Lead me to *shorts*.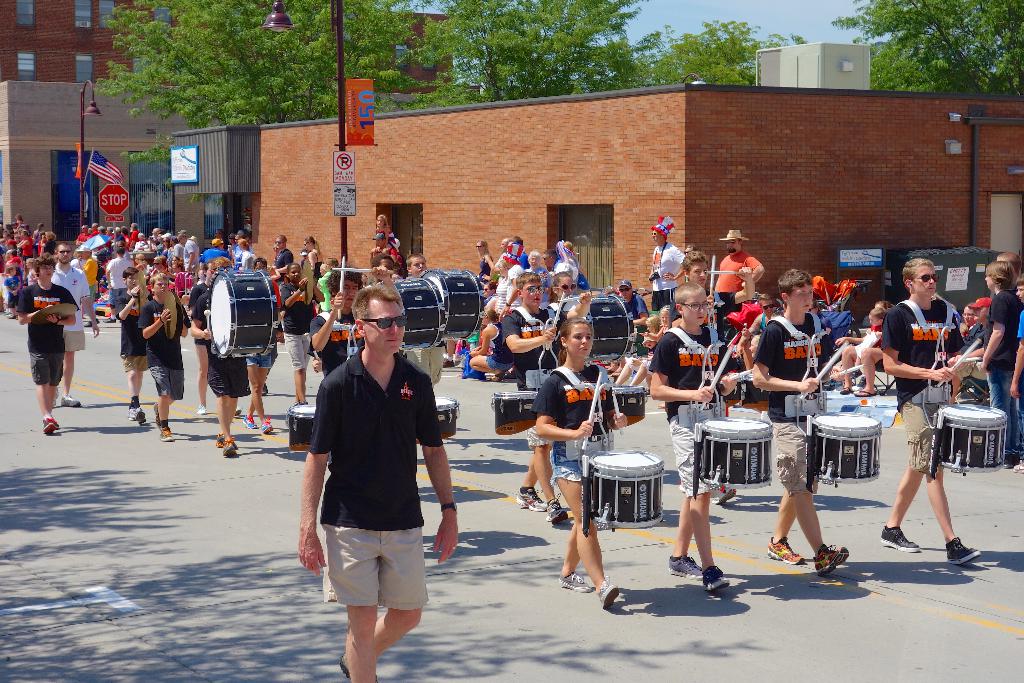
Lead to (150,367,184,397).
